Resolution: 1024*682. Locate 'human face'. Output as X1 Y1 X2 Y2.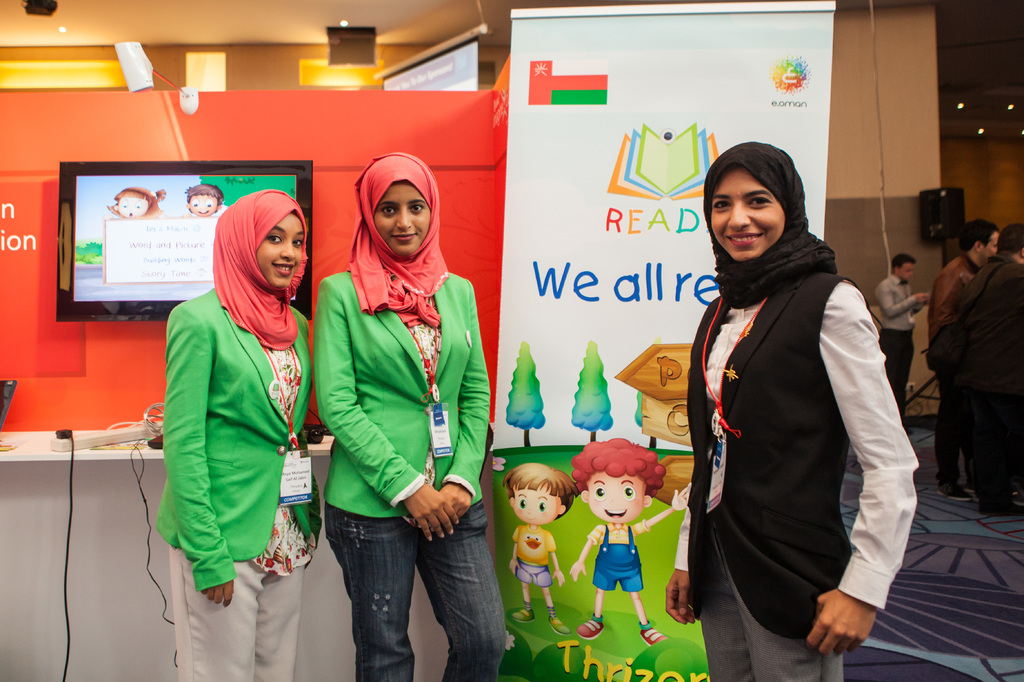
254 210 303 289.
